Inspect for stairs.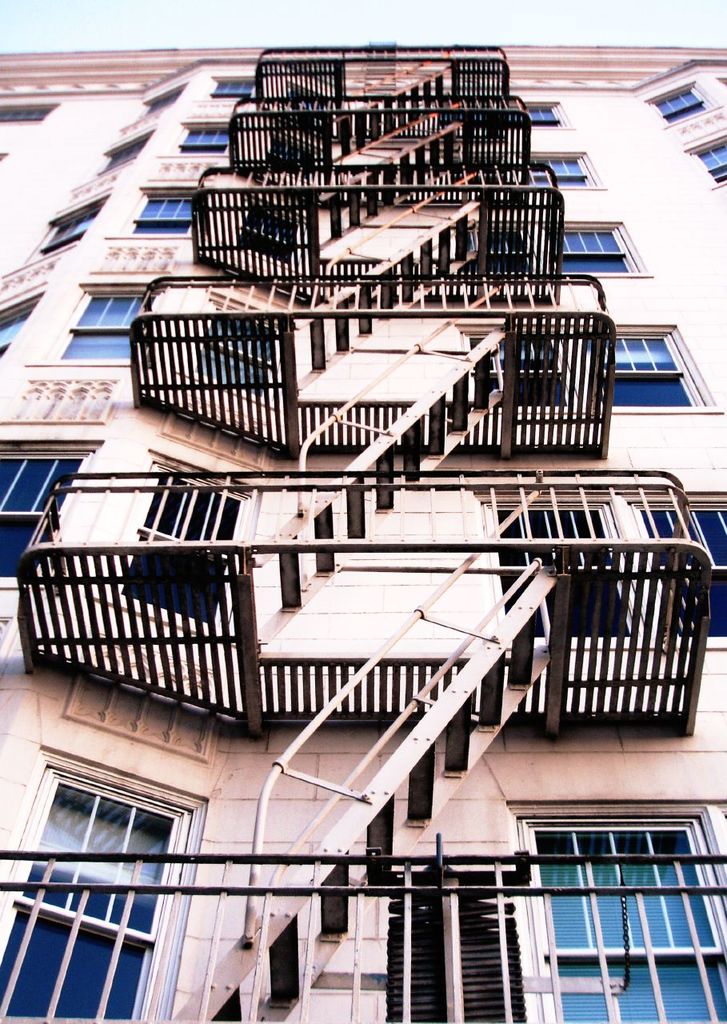
Inspection: BBox(274, 188, 477, 398).
